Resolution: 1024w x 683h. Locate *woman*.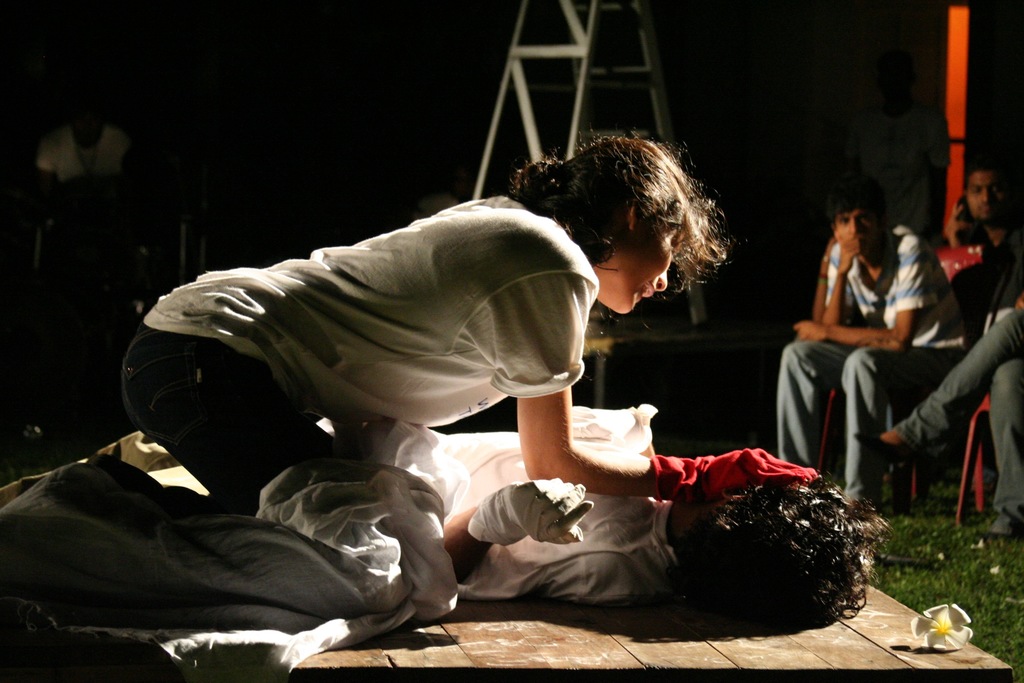
left=122, top=133, right=821, bottom=520.
